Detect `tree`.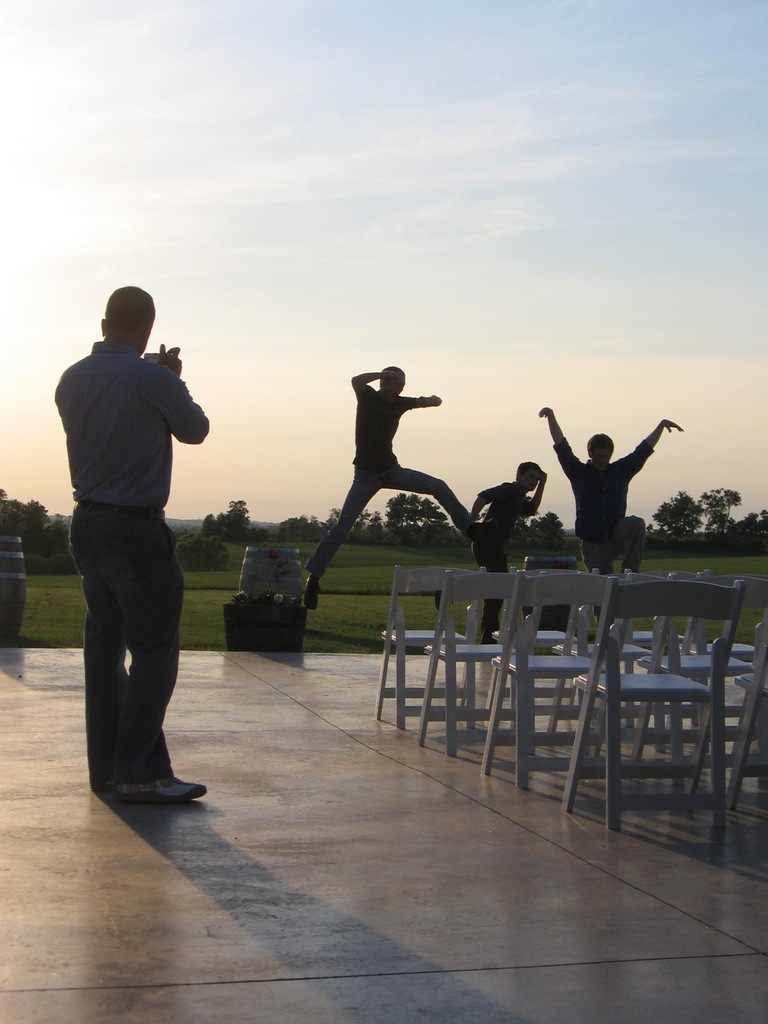
Detected at x1=191 y1=496 x2=262 y2=540.
